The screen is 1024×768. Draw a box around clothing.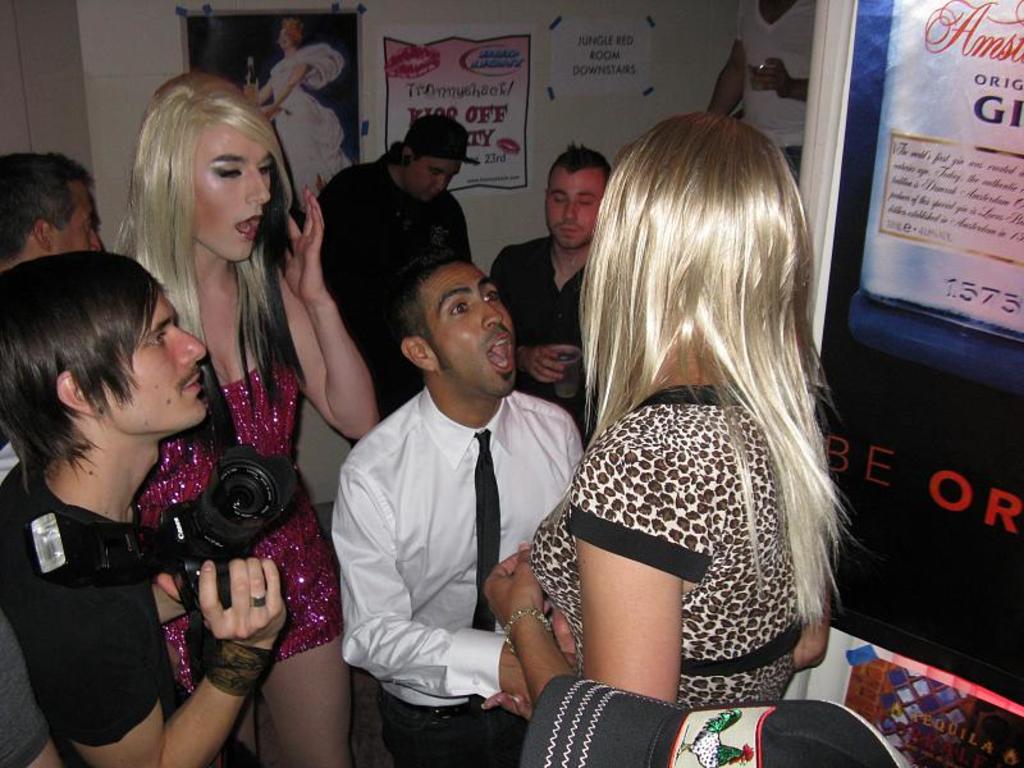
(left=131, top=326, right=351, bottom=690).
